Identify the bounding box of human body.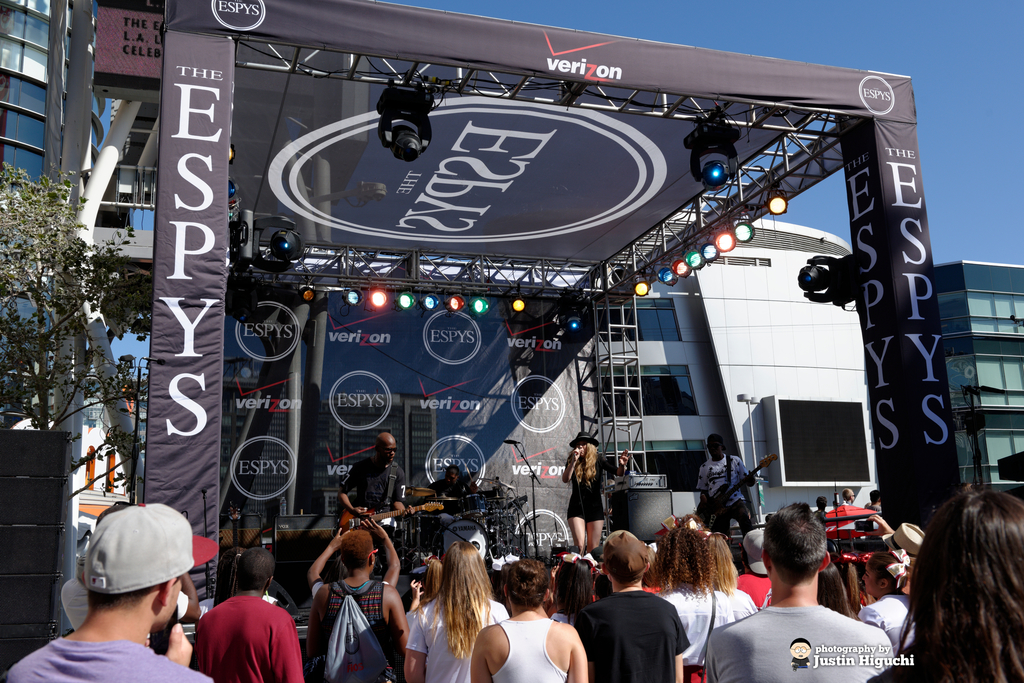
(x1=310, y1=519, x2=402, y2=682).
